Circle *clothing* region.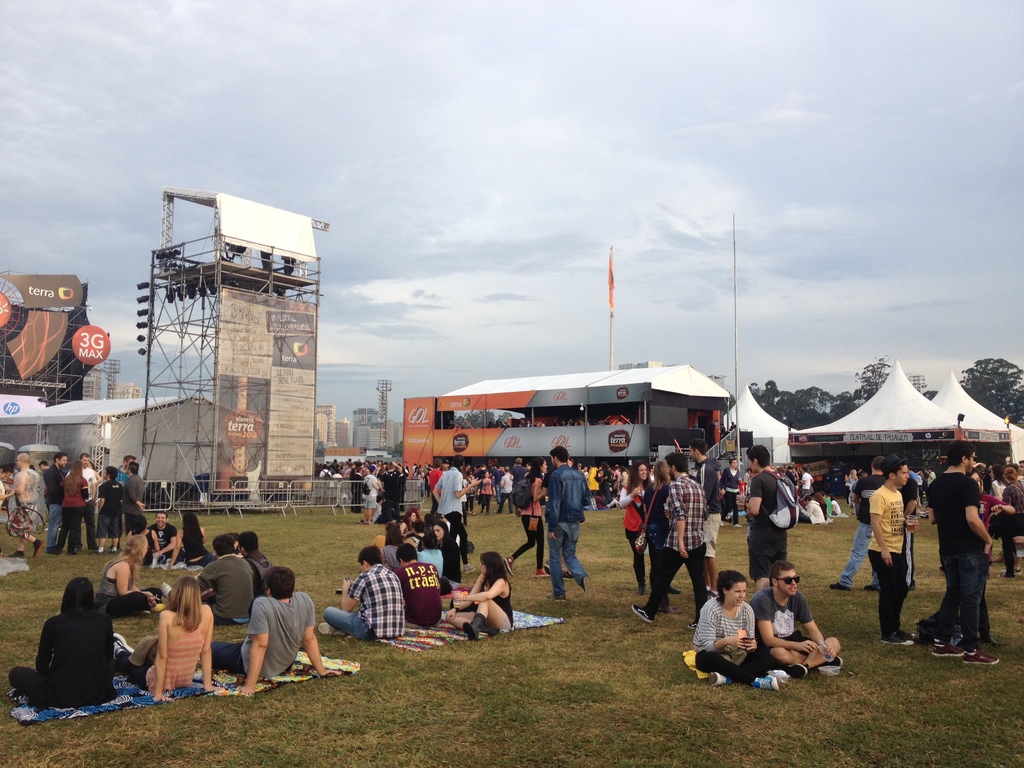
Region: rect(872, 486, 899, 548).
